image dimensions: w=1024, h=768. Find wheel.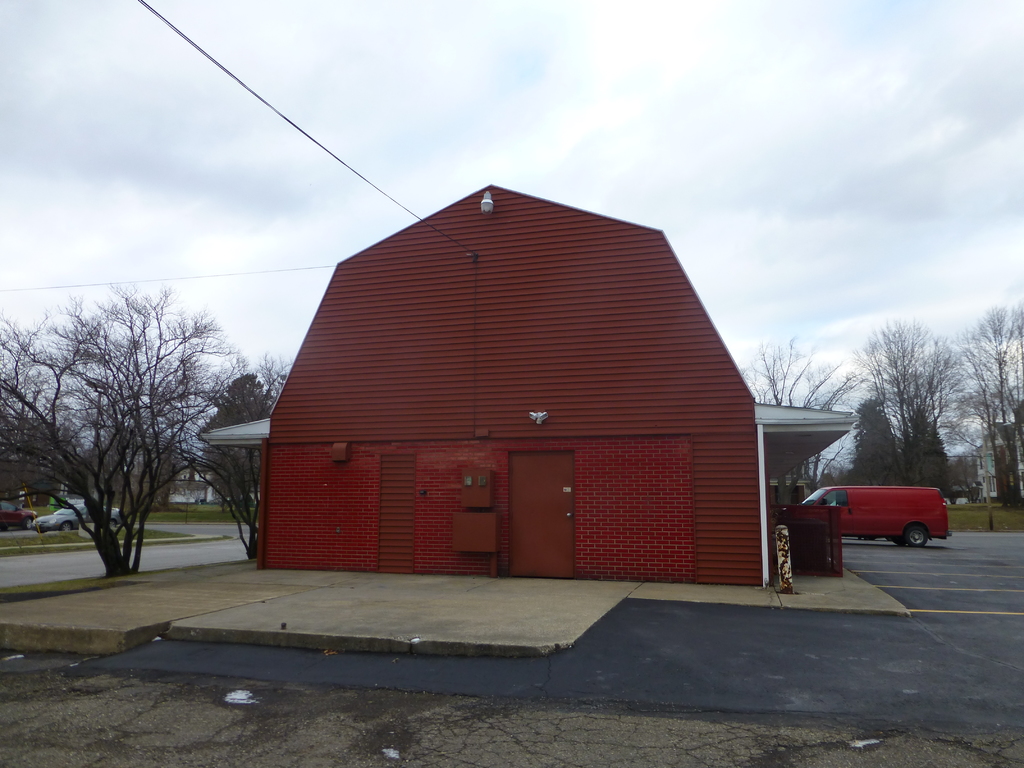
{"x1": 903, "y1": 522, "x2": 929, "y2": 547}.
